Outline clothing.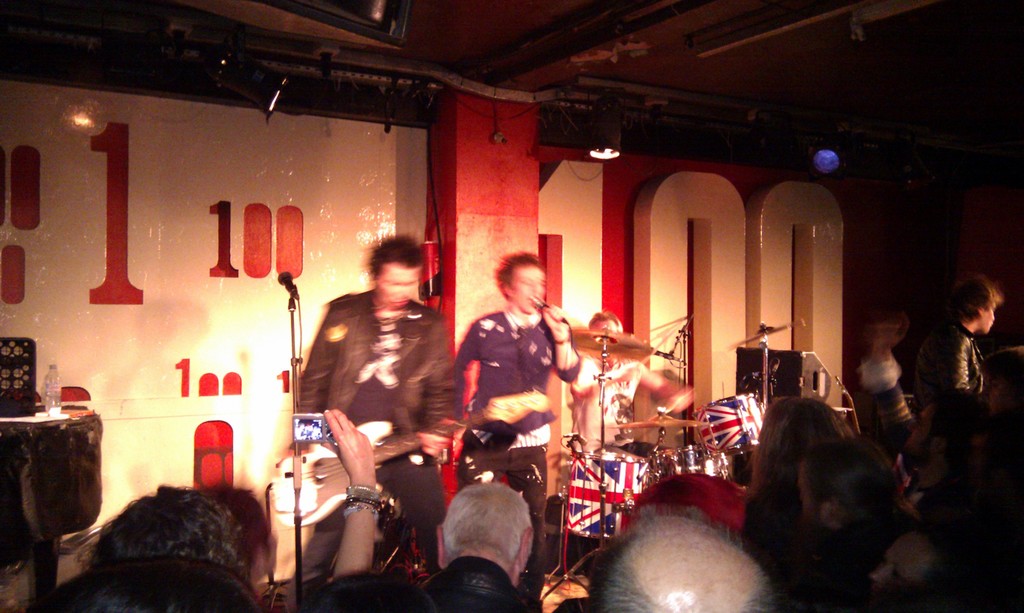
Outline: bbox=(300, 280, 469, 576).
